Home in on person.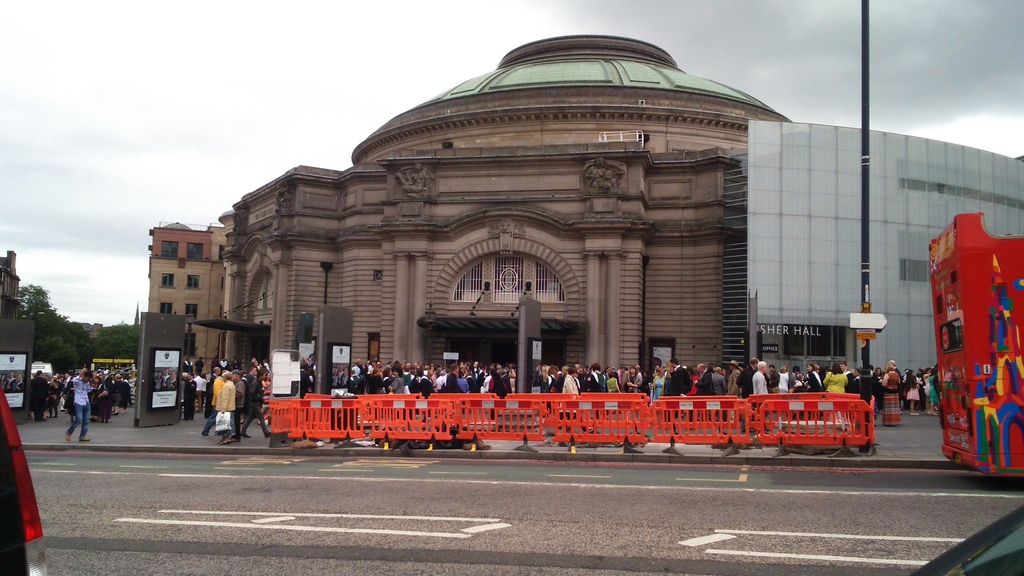
Homed in at 457/373/470/391.
